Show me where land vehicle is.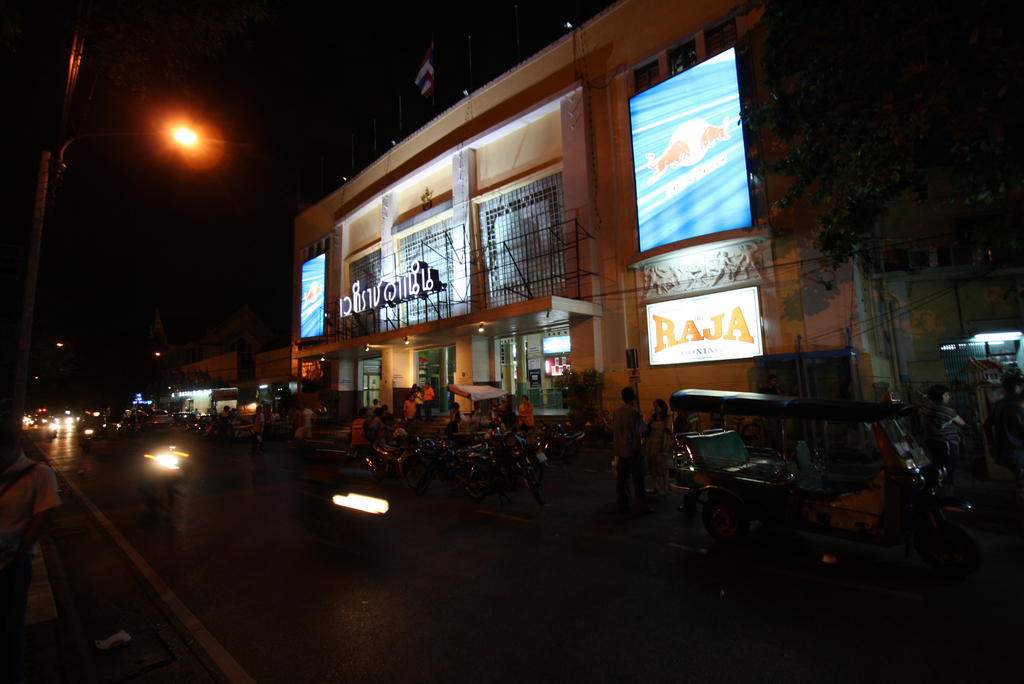
land vehicle is at BBox(77, 419, 99, 451).
